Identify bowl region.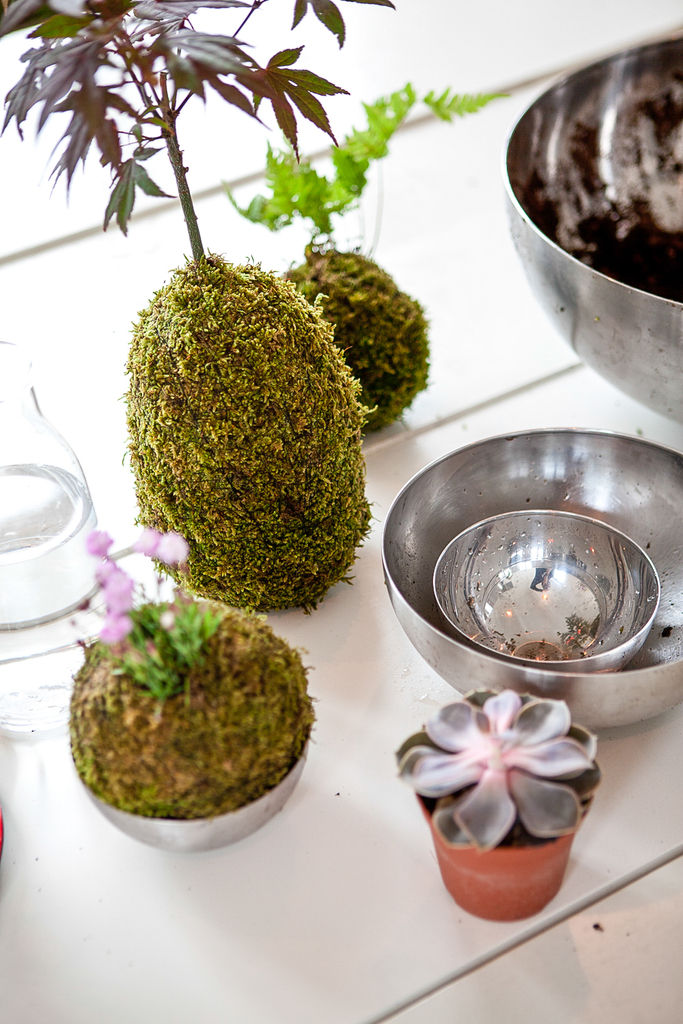
Region: detection(505, 29, 682, 431).
